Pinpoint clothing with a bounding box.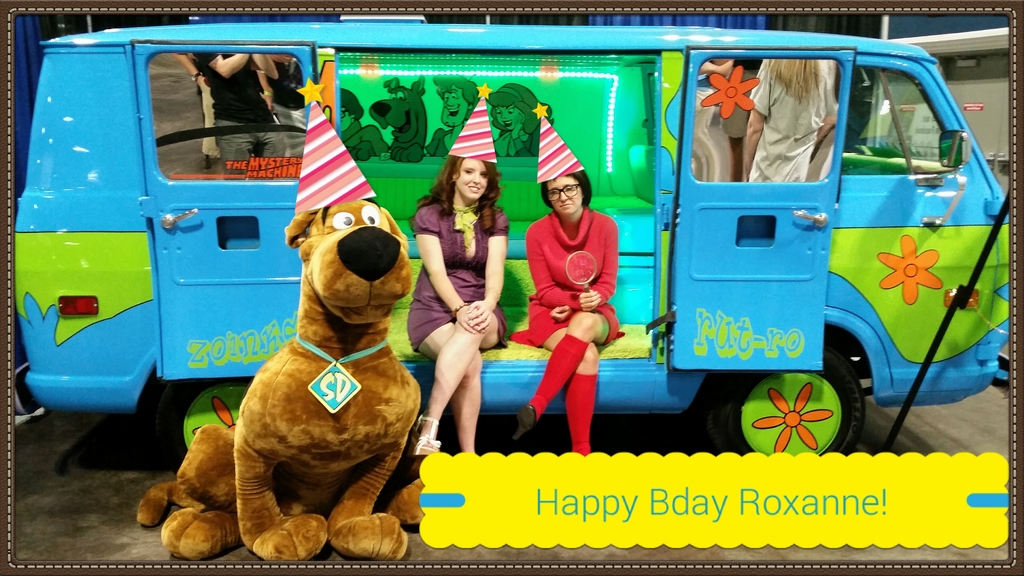
[407,199,515,356].
